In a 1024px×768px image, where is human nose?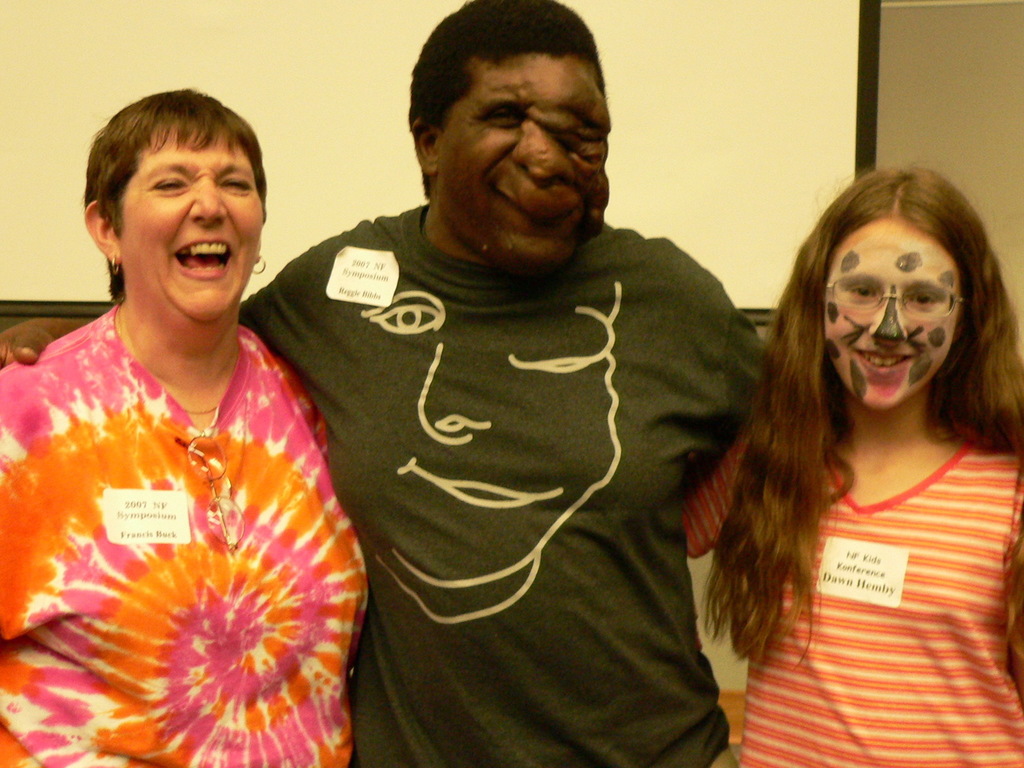
507,120,578,184.
